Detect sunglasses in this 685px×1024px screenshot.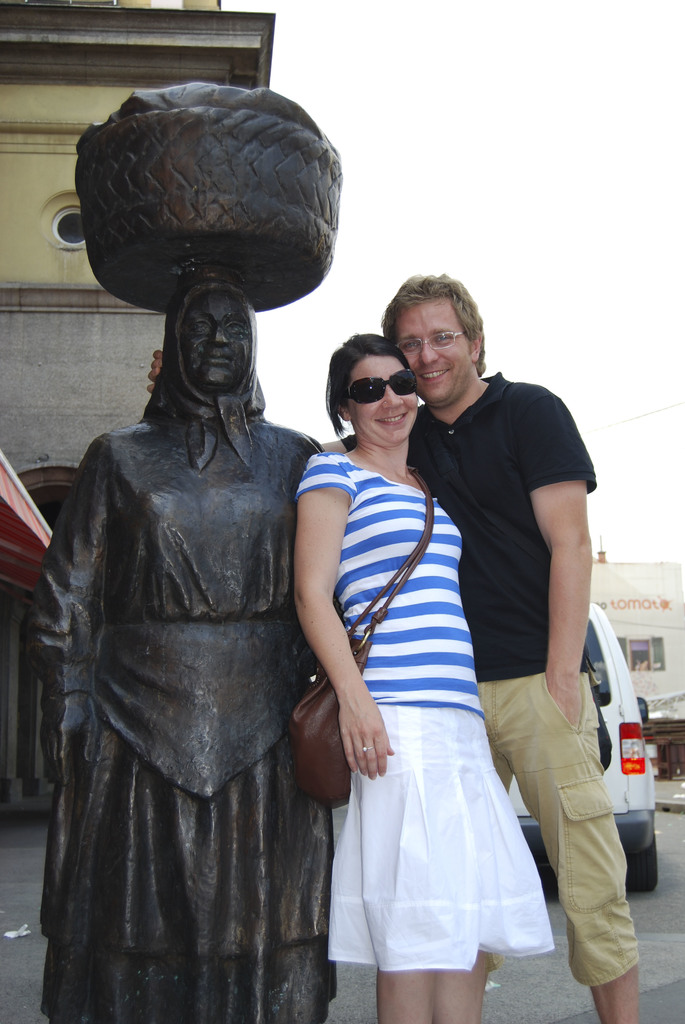
Detection: bbox=[342, 370, 422, 404].
